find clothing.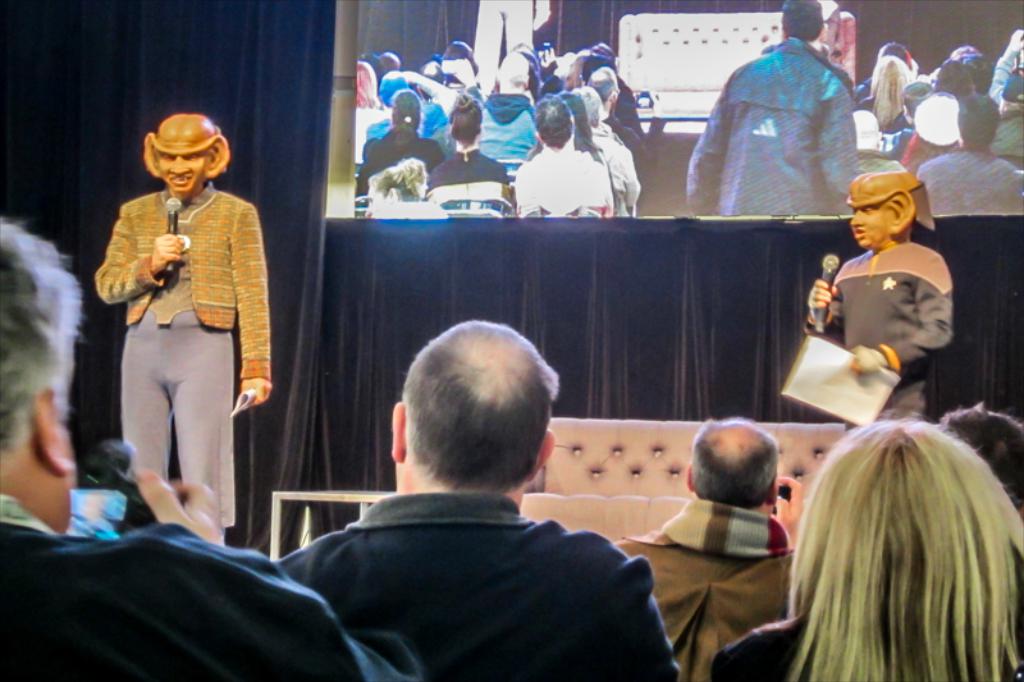
<box>421,146,518,218</box>.
